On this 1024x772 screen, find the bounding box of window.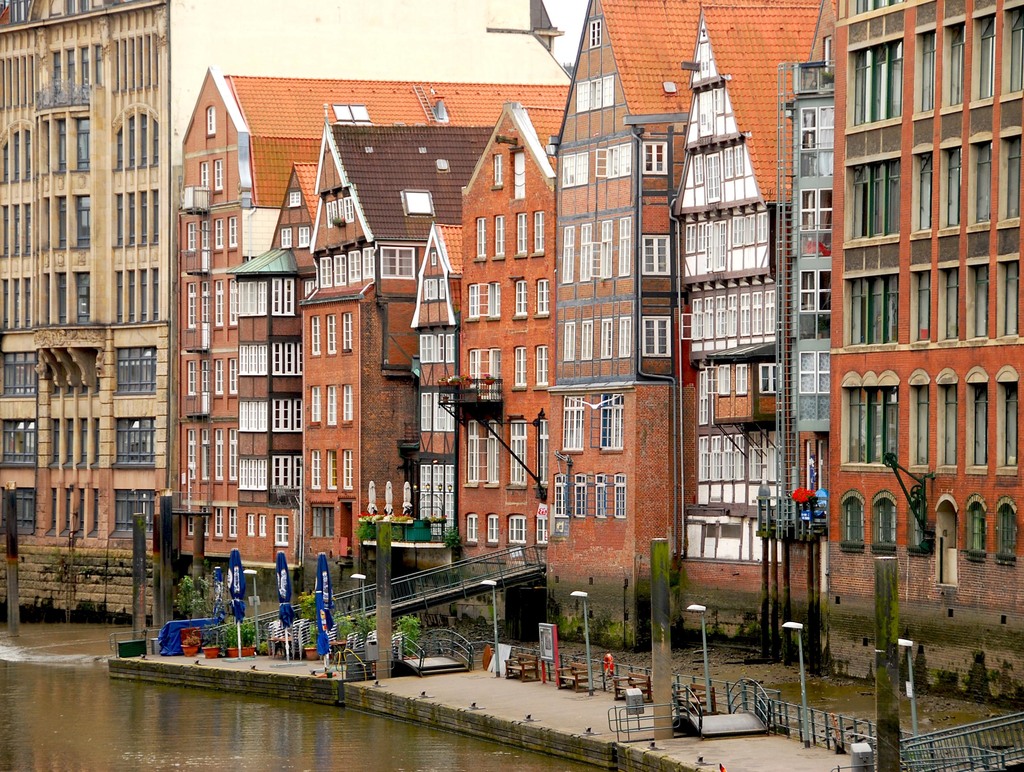
Bounding box: 234/275/269/316.
